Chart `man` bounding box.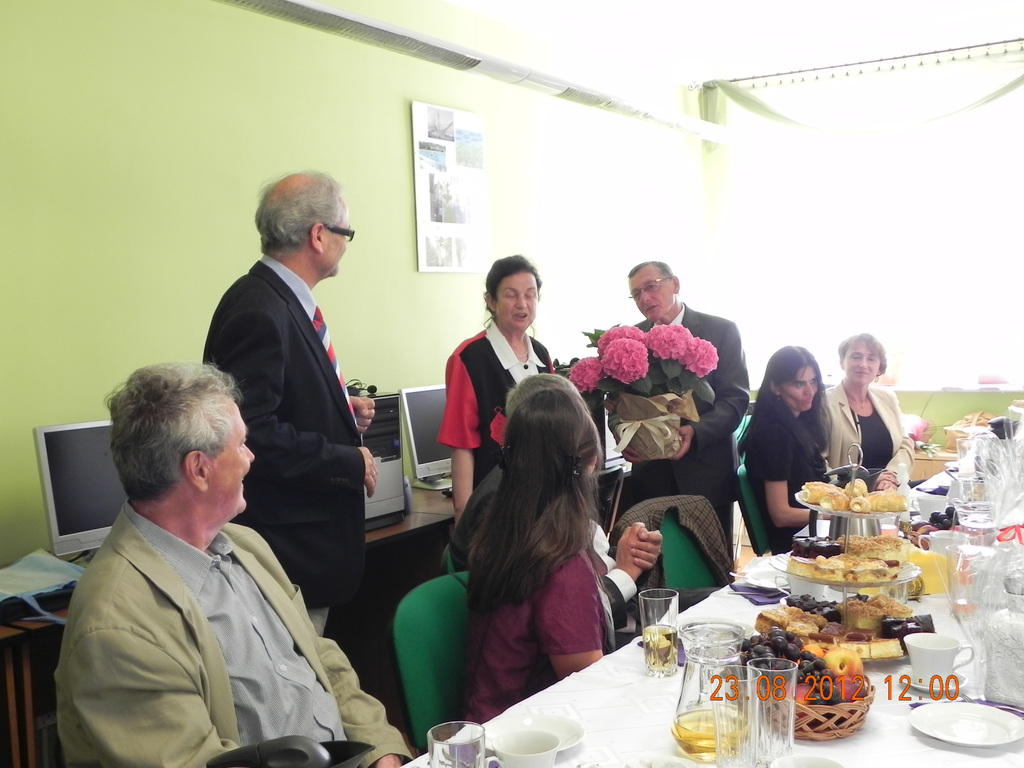
Charted: (604, 258, 753, 579).
